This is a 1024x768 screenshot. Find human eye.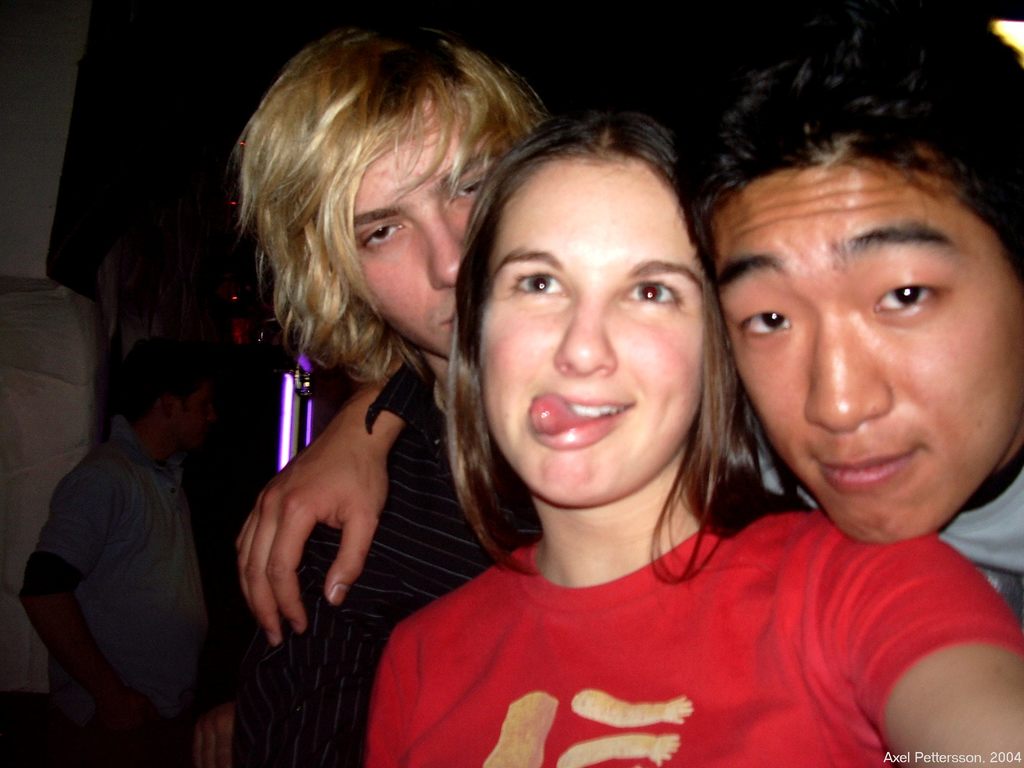
Bounding box: region(450, 175, 491, 205).
